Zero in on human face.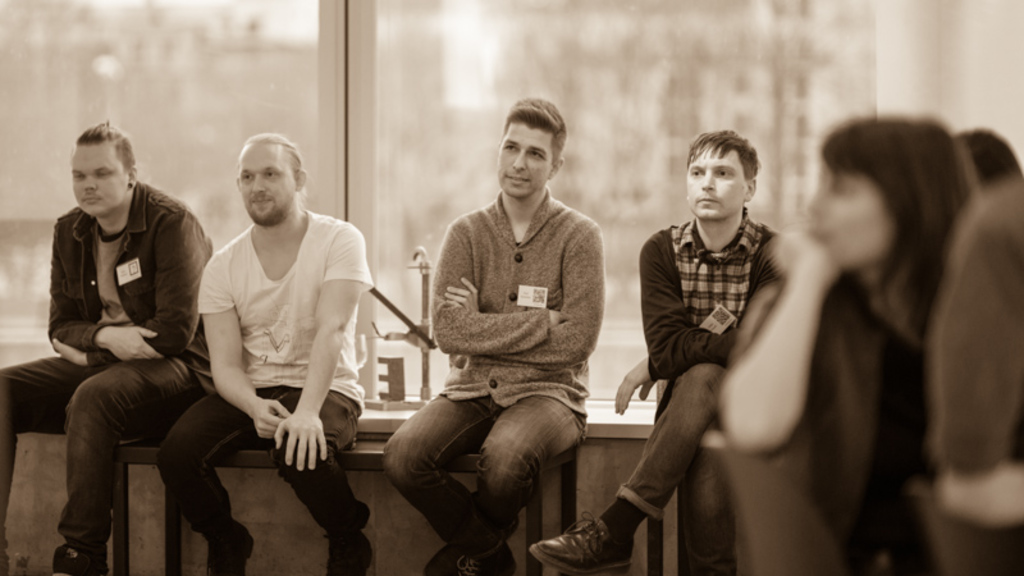
Zeroed in: {"left": 70, "top": 141, "right": 125, "bottom": 220}.
